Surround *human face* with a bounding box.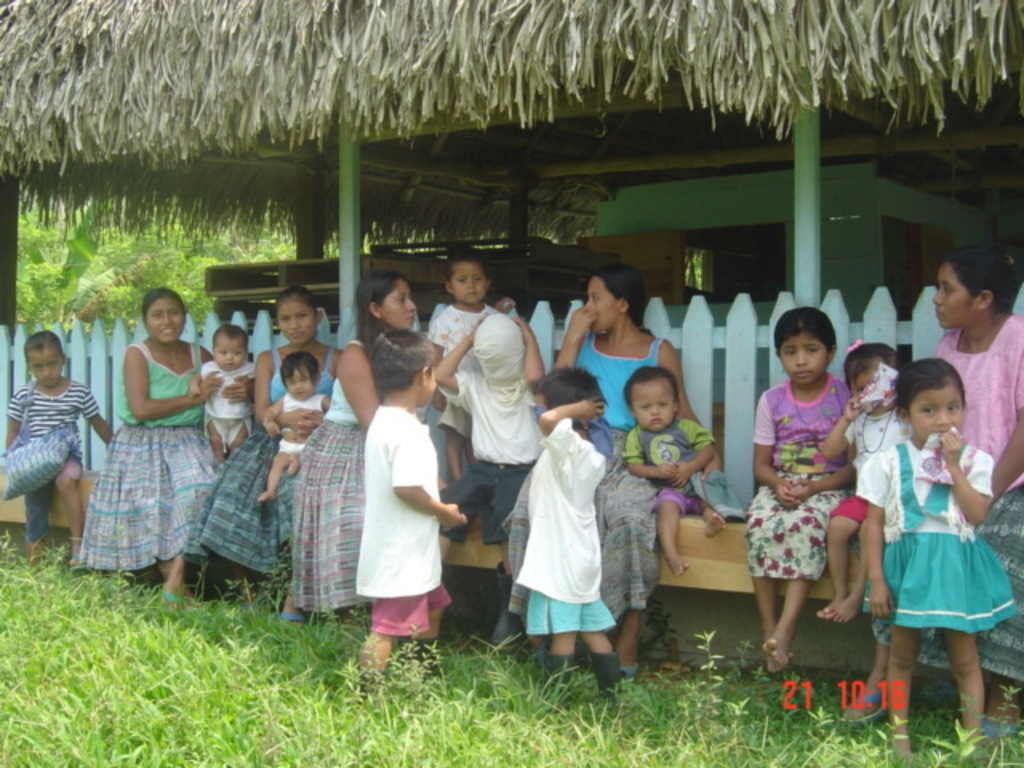
<region>450, 267, 486, 307</region>.
